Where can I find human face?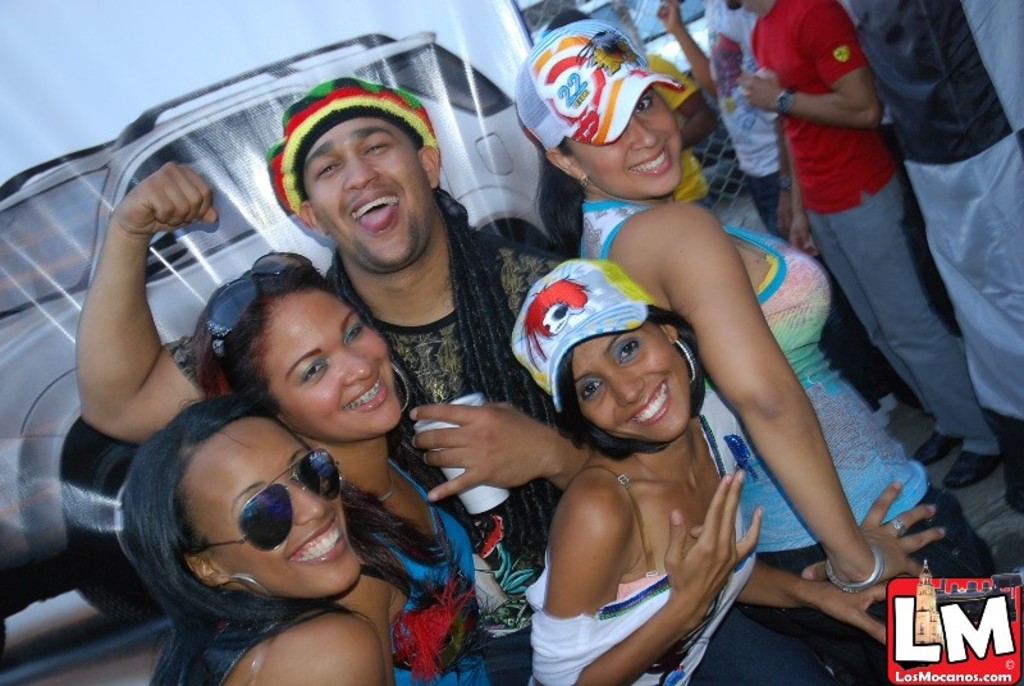
You can find it at [262,279,404,444].
